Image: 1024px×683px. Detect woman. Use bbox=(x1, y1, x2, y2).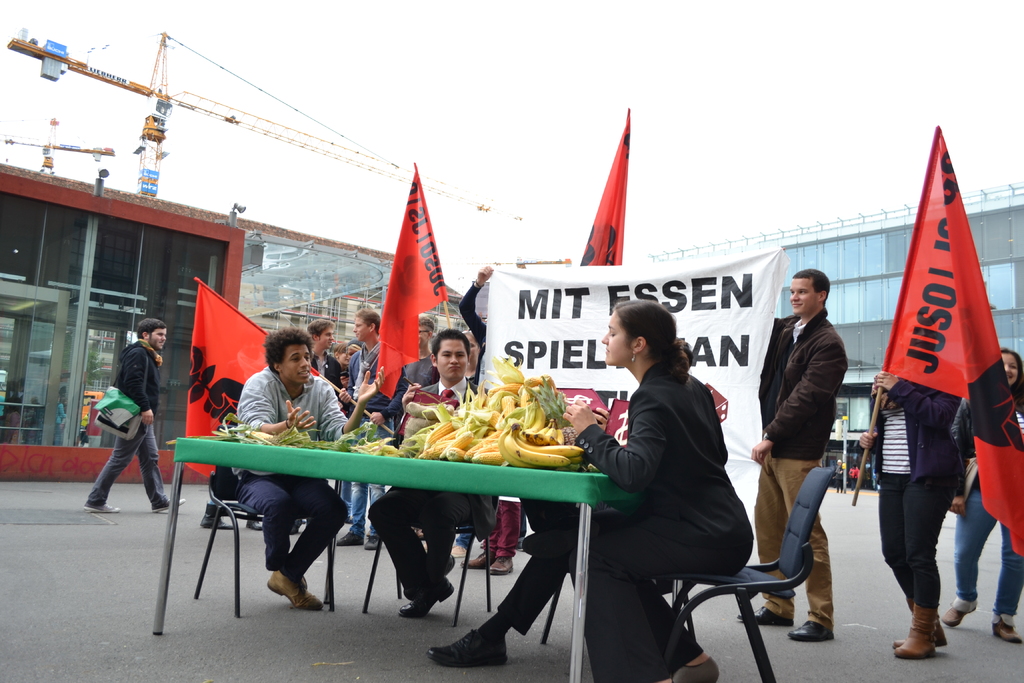
bbox=(594, 304, 790, 682).
